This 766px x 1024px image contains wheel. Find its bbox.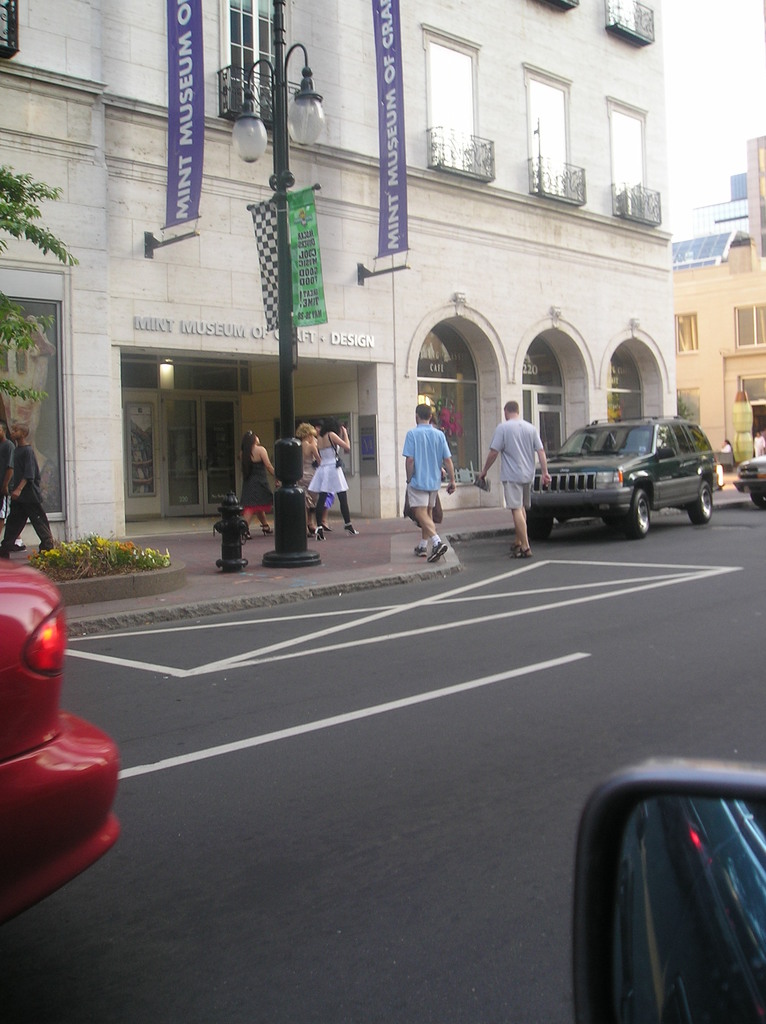
(750, 492, 765, 509).
